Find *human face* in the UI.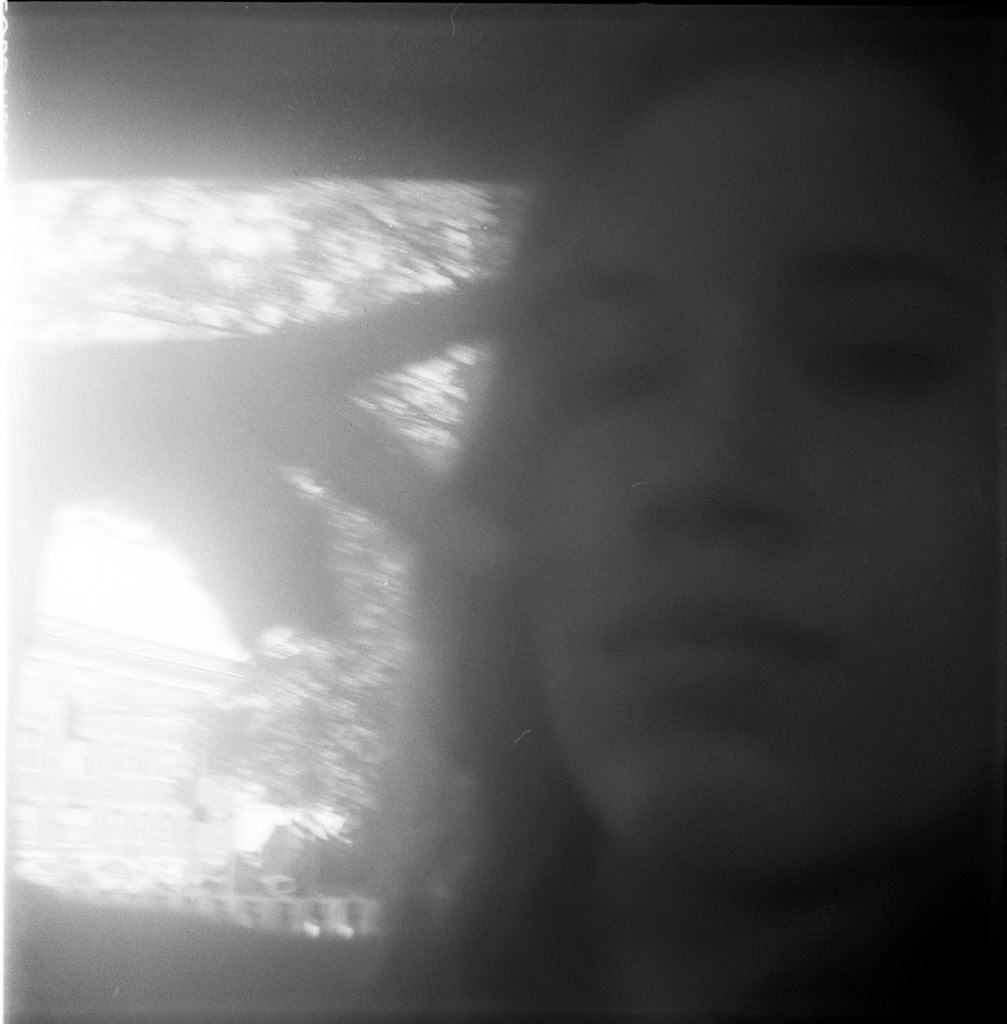
UI element at locate(521, 61, 1006, 873).
